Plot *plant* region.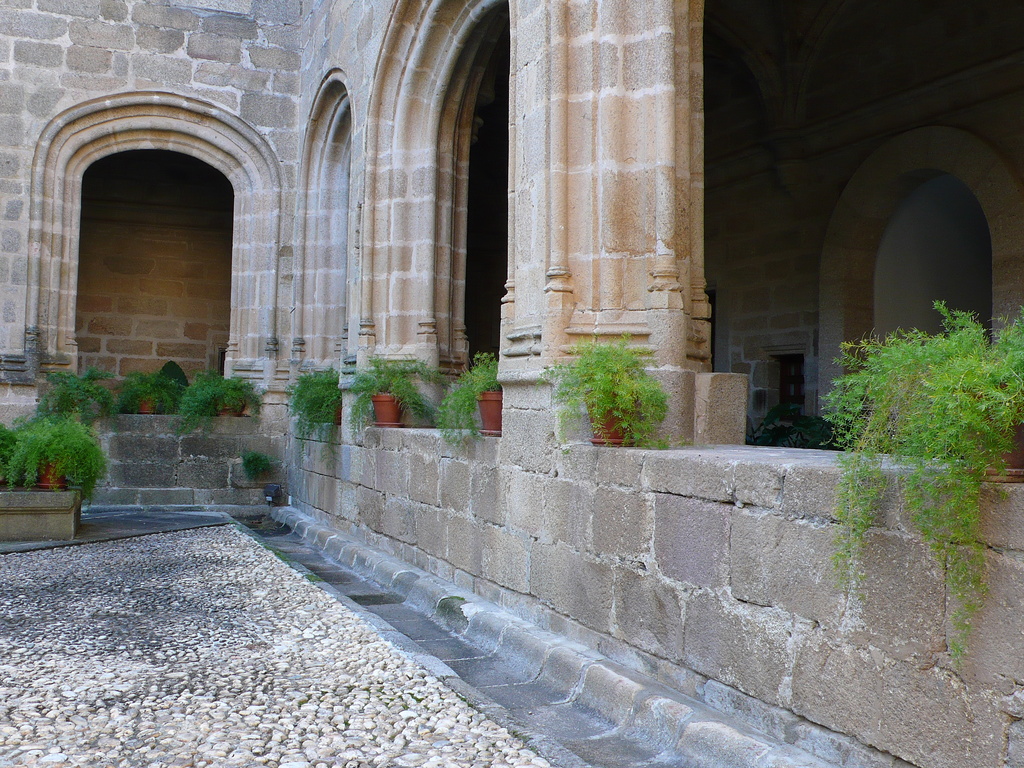
Plotted at l=747, t=397, r=829, b=452.
